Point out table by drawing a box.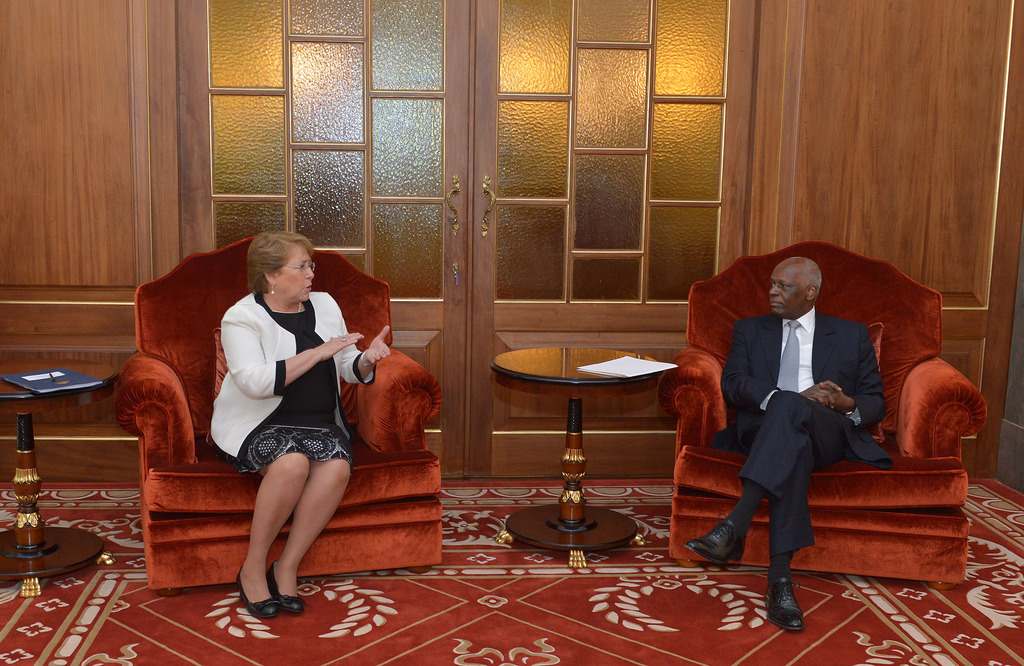
region(0, 360, 126, 599).
